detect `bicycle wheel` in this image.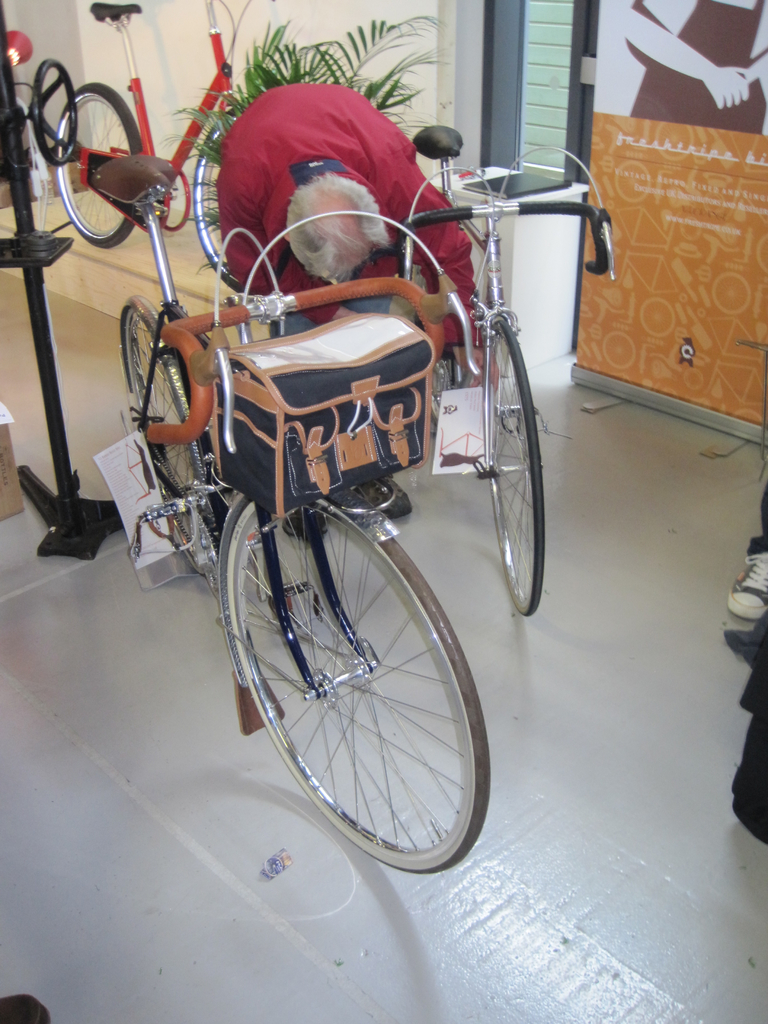
Detection: bbox=[49, 83, 140, 248].
